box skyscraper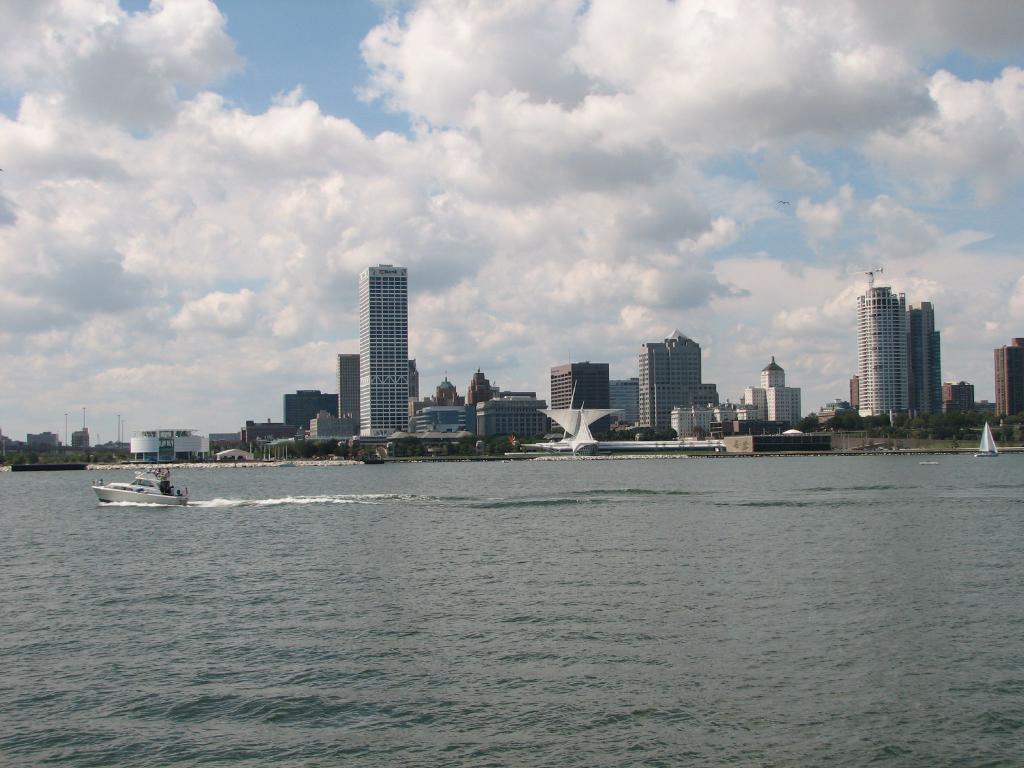
(545, 355, 617, 420)
